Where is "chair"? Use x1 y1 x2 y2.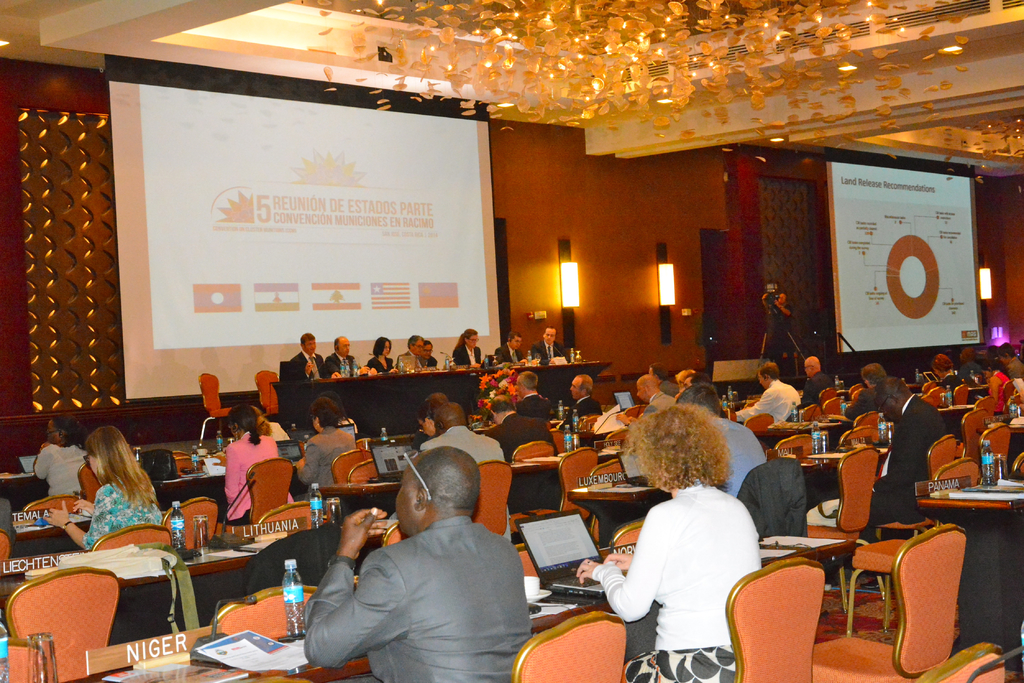
199 373 236 446.
